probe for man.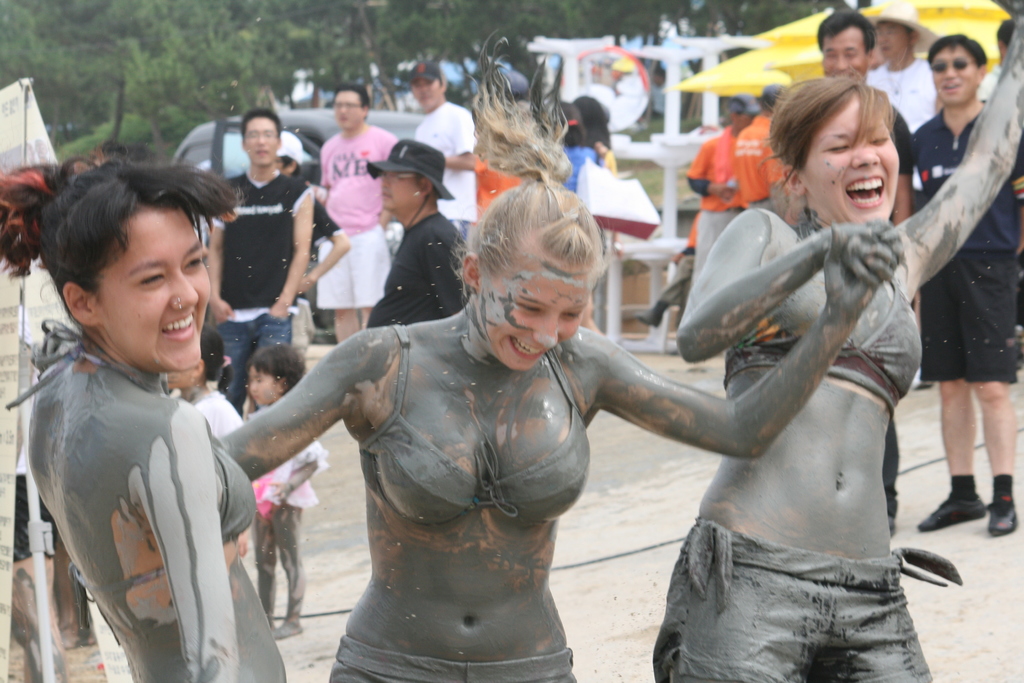
Probe result: 905 47 1016 528.
